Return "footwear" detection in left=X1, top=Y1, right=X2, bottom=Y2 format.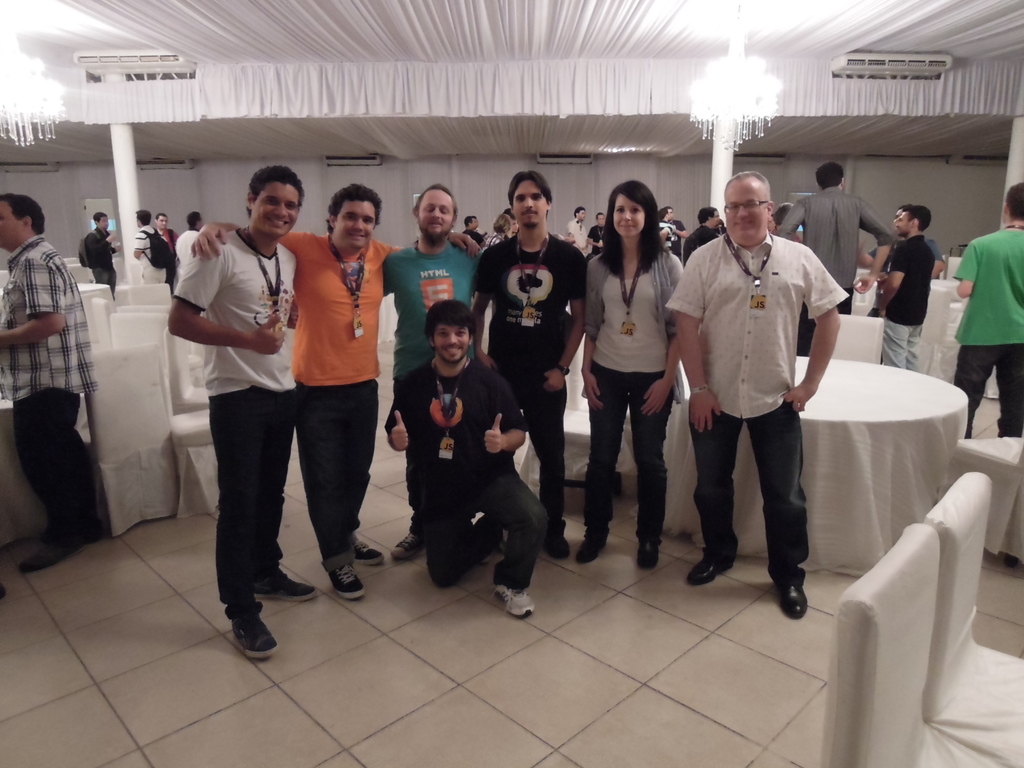
left=20, top=532, right=79, bottom=573.
